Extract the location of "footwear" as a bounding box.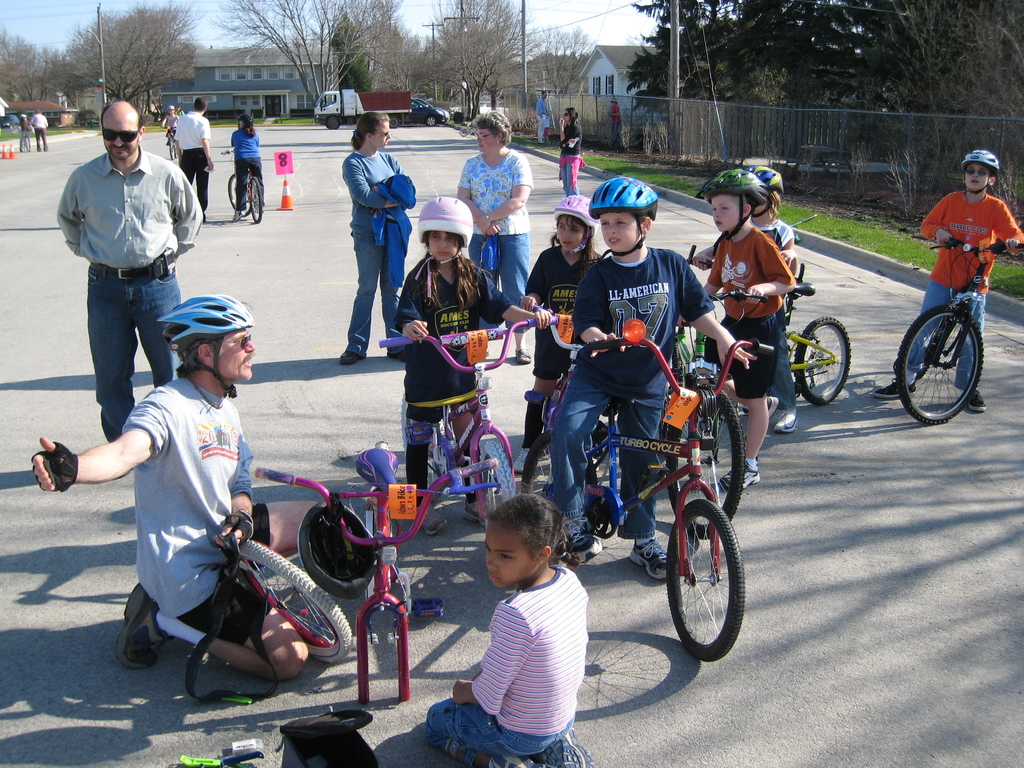
{"x1": 549, "y1": 736, "x2": 591, "y2": 767}.
